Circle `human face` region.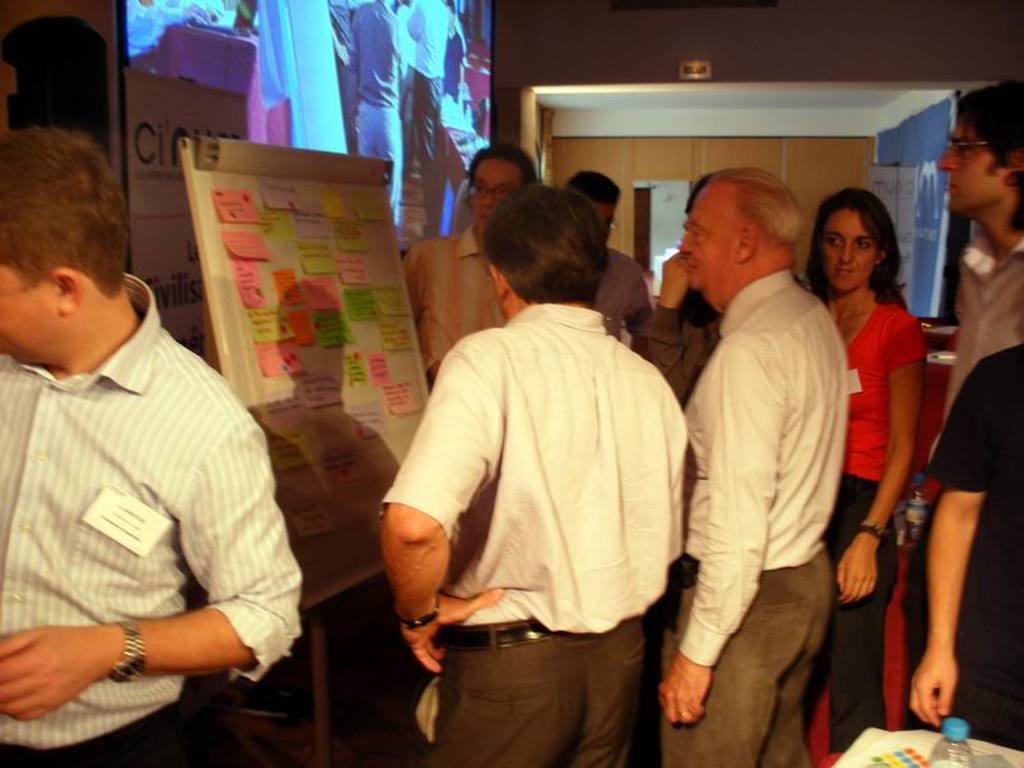
Region: (left=470, top=159, right=520, bottom=241).
